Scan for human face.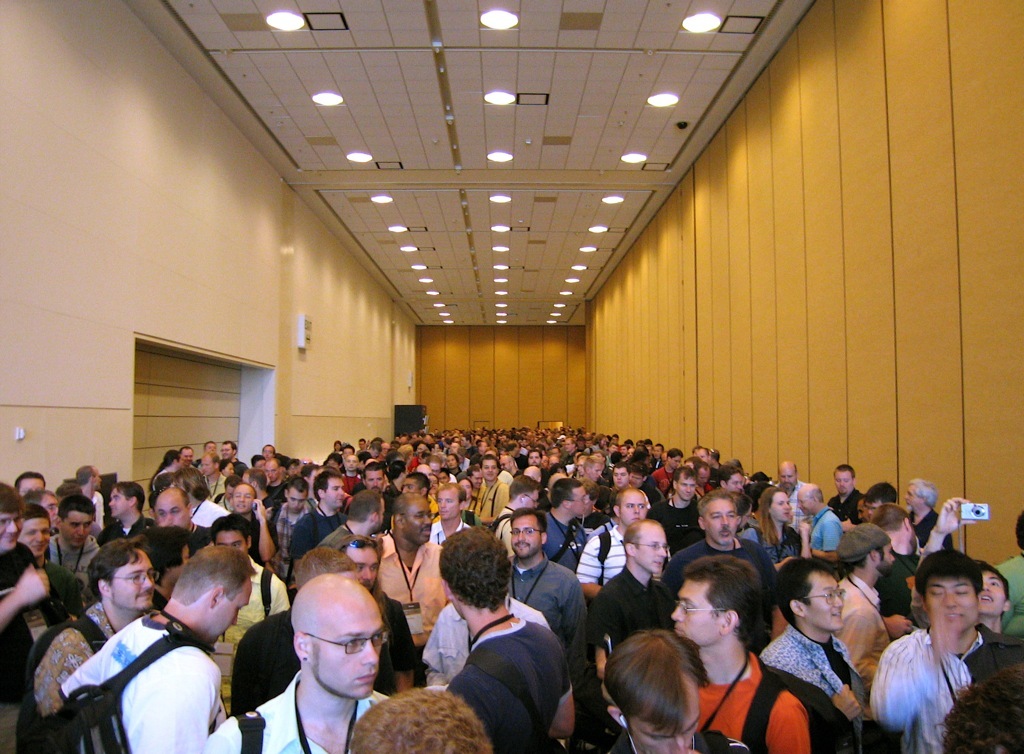
Scan result: l=428, t=462, r=442, b=473.
